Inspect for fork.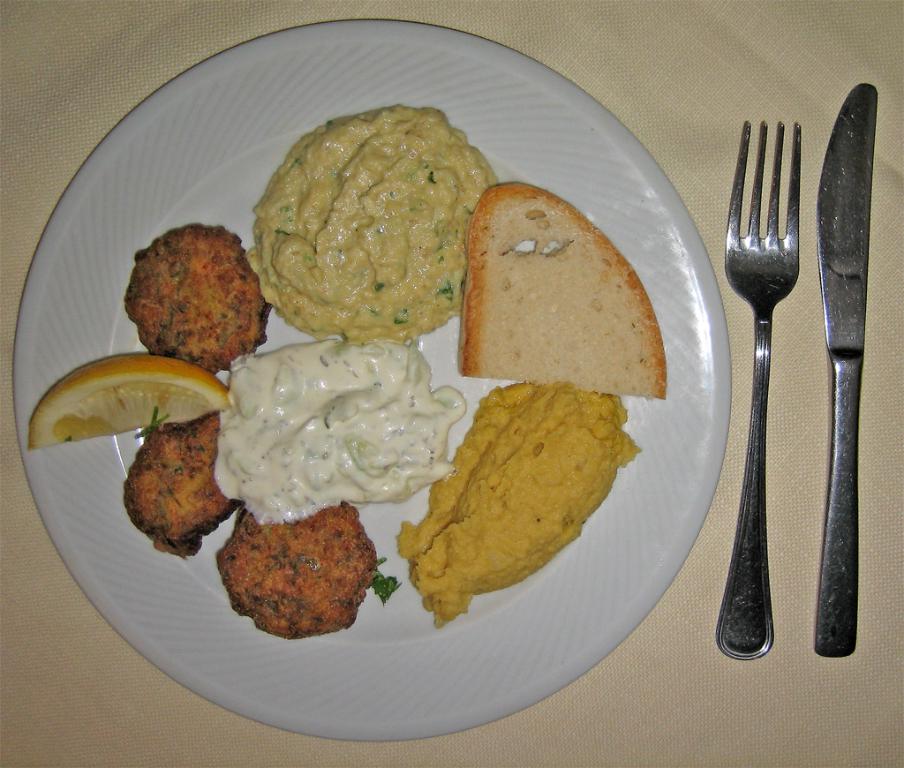
Inspection: BBox(723, 118, 801, 661).
